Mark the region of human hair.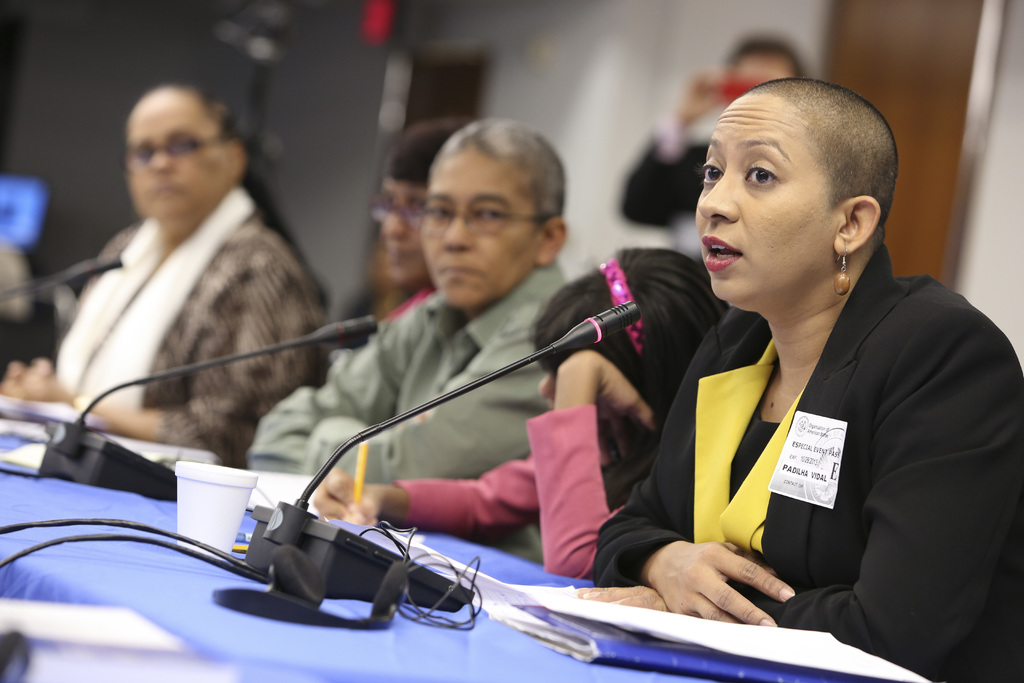
Region: select_region(698, 73, 884, 252).
